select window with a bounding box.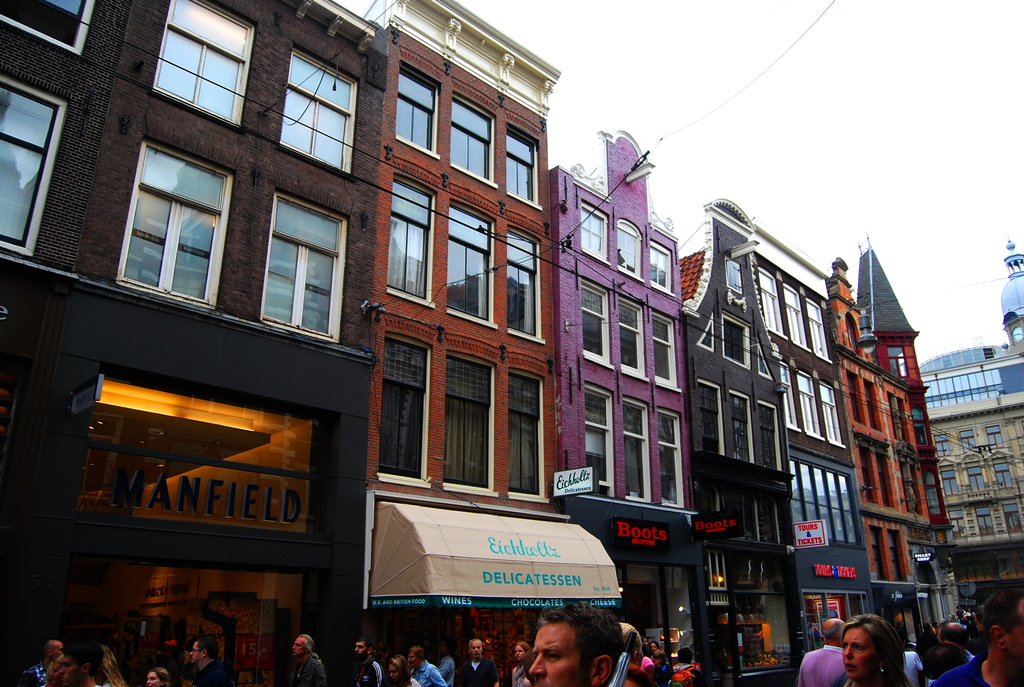
BBox(0, 0, 95, 54).
